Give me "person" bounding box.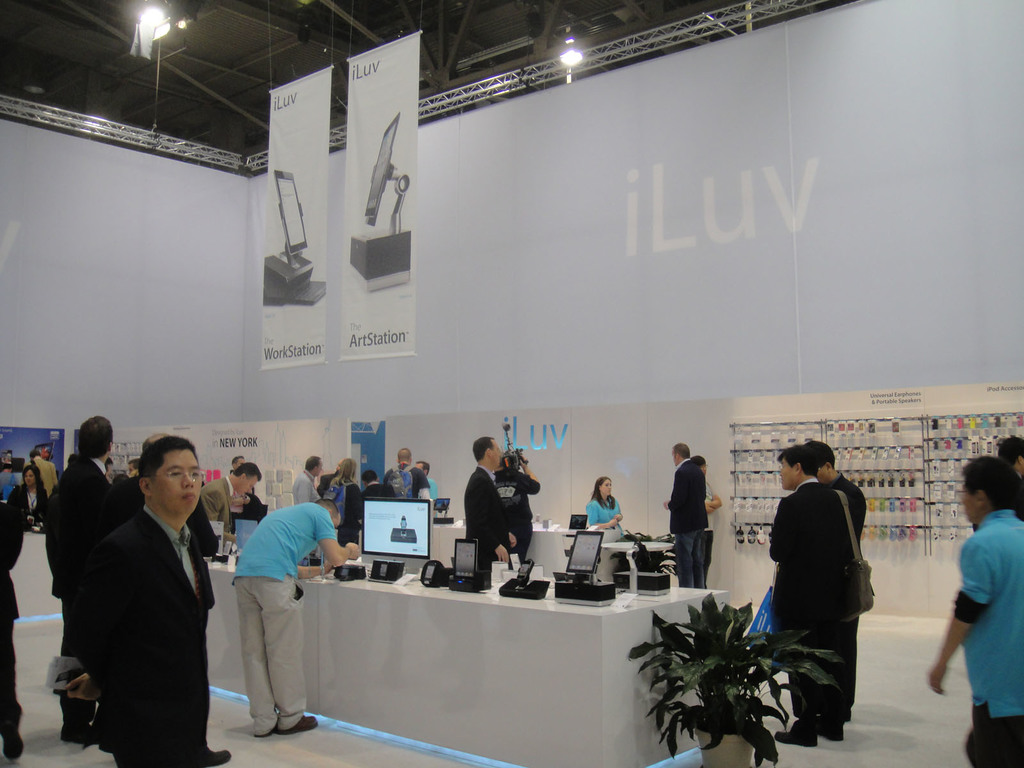
497:453:535:548.
